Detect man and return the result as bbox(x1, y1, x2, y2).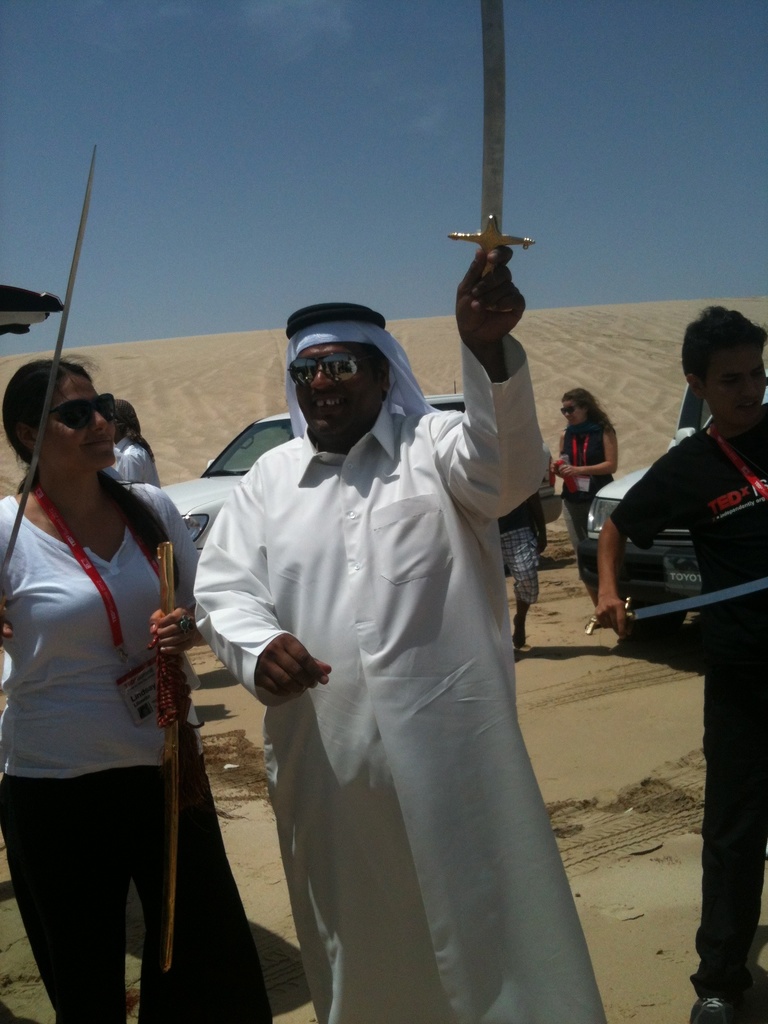
bbox(596, 301, 767, 1023).
